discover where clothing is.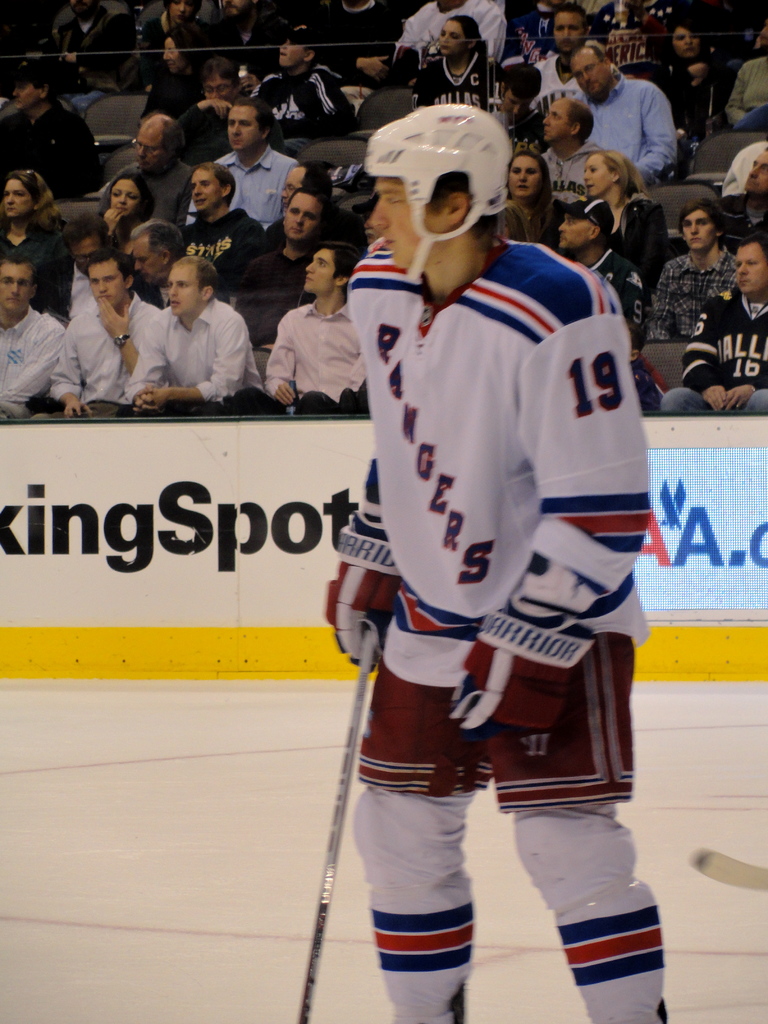
Discovered at [left=660, top=54, right=718, bottom=131].
